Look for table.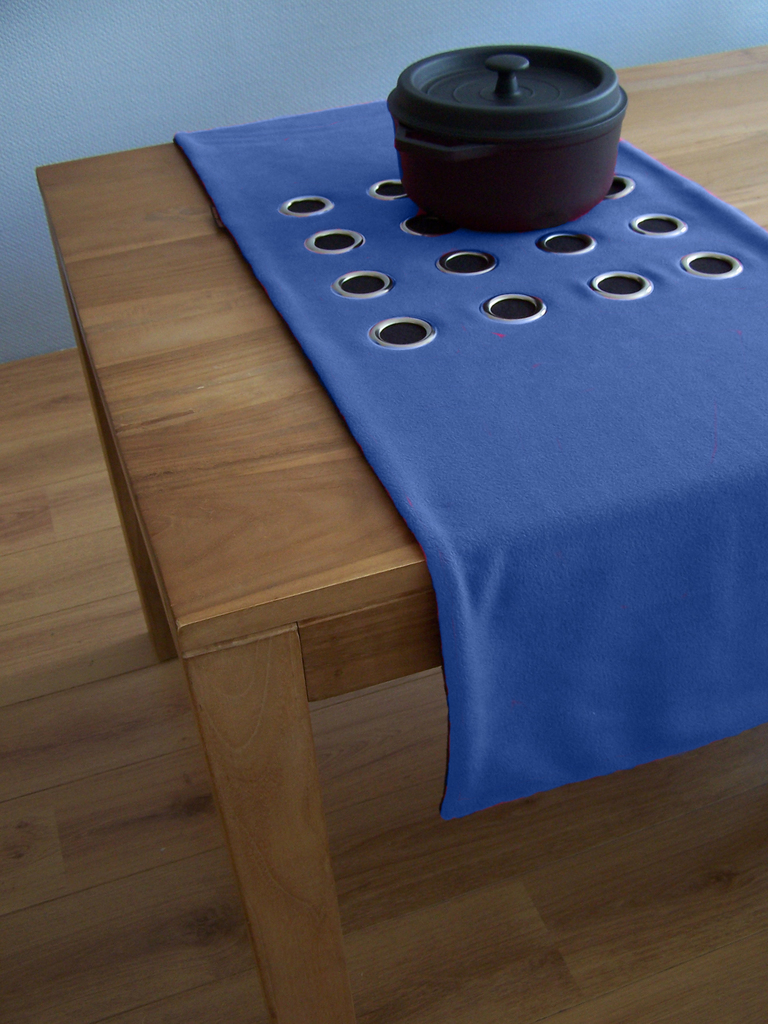
Found: 80 26 762 996.
